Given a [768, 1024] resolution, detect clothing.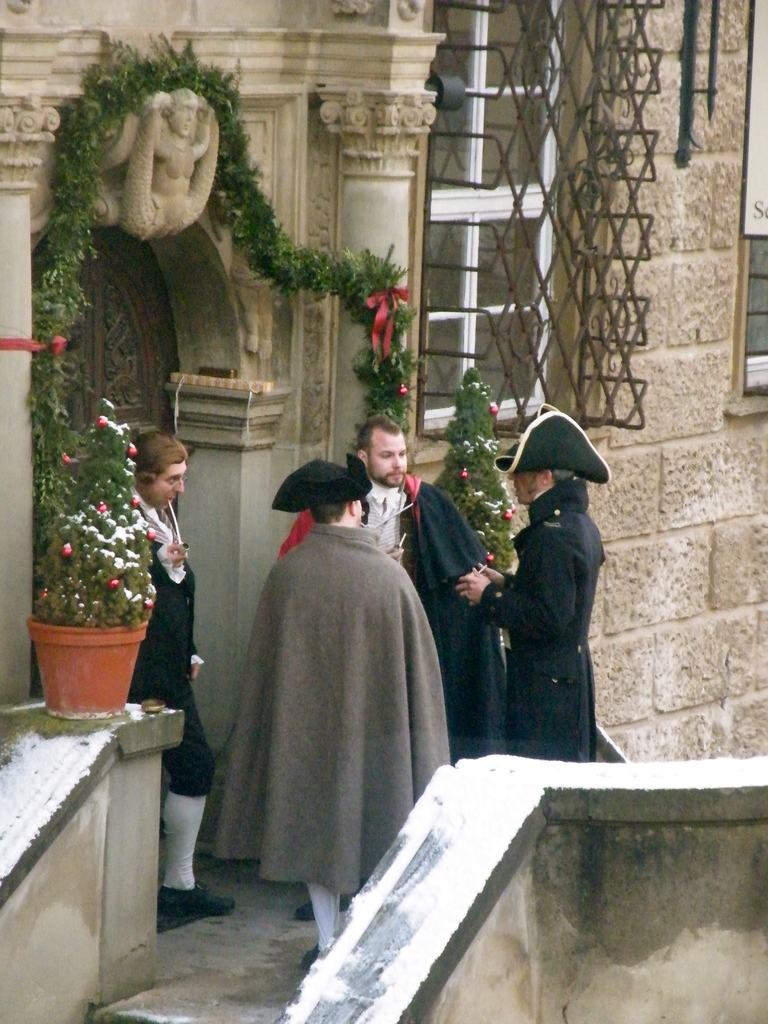
{"x1": 273, "y1": 470, "x2": 504, "y2": 762}.
